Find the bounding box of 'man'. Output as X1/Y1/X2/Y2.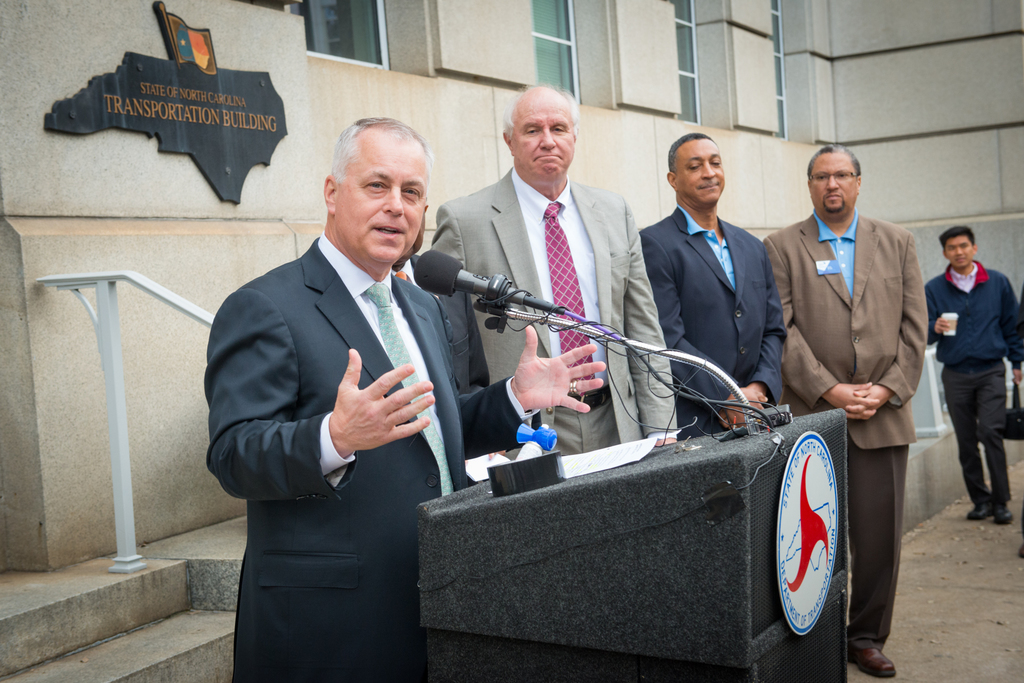
196/119/544/682.
